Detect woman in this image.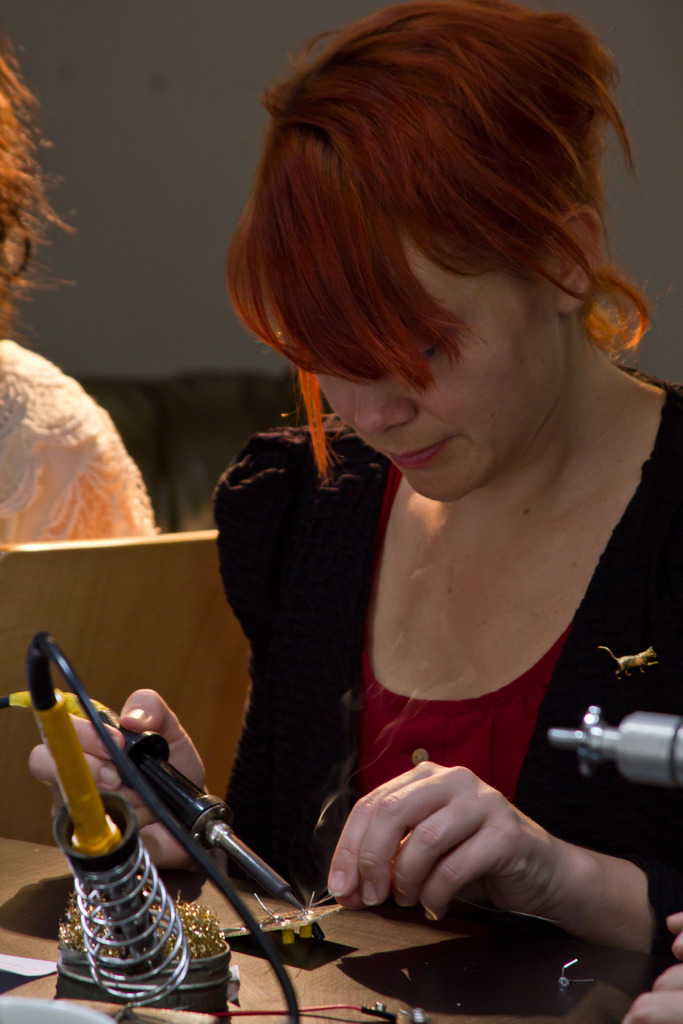
Detection: (22,0,682,972).
